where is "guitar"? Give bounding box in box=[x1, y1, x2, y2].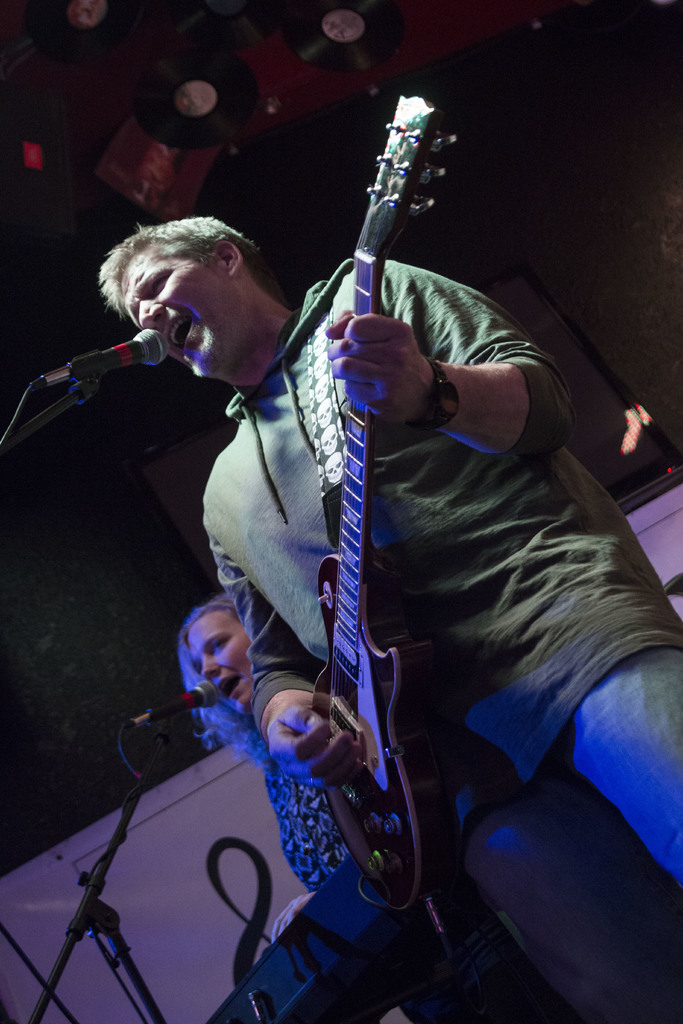
box=[311, 92, 461, 915].
